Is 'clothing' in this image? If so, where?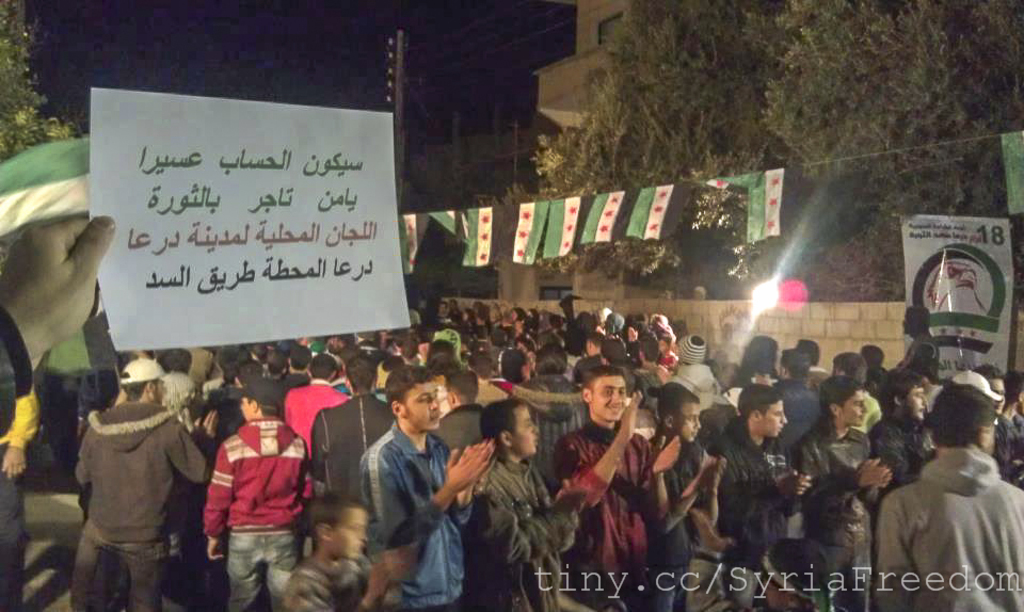
Yes, at rect(924, 382, 942, 418).
